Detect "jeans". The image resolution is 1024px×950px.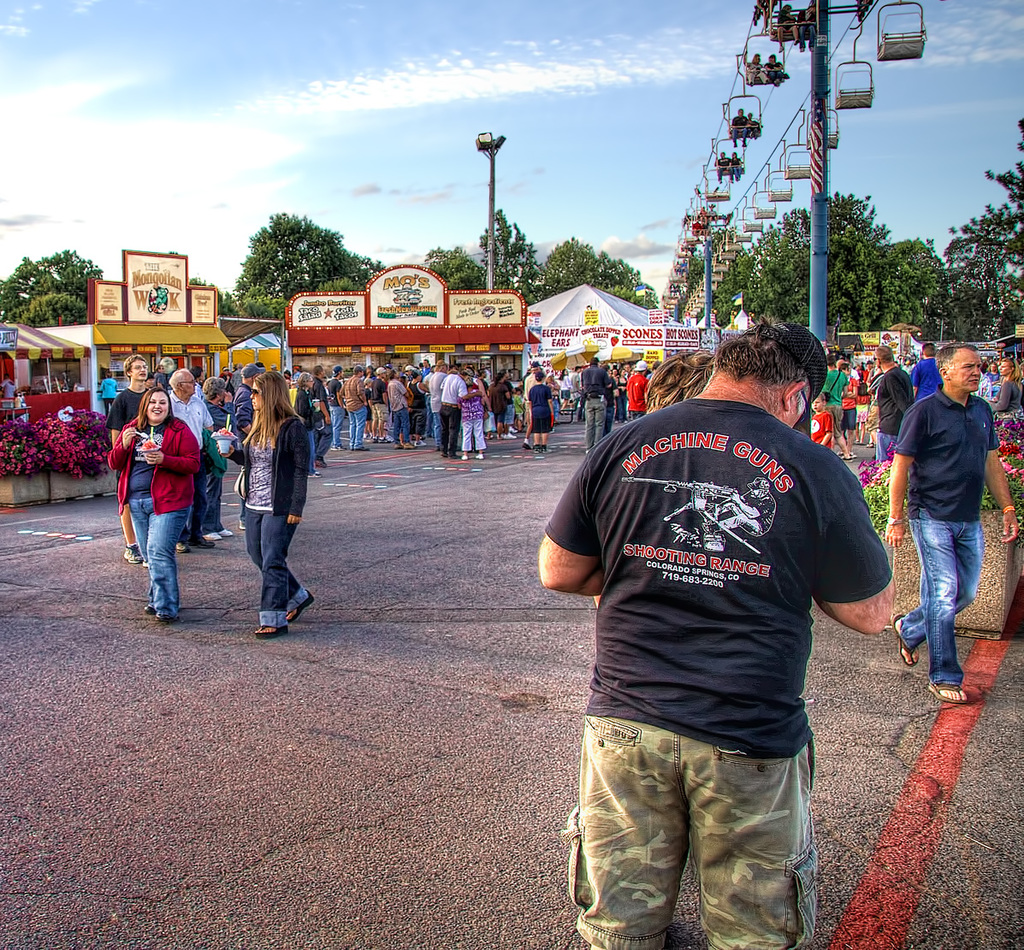
<region>200, 471, 227, 527</region>.
